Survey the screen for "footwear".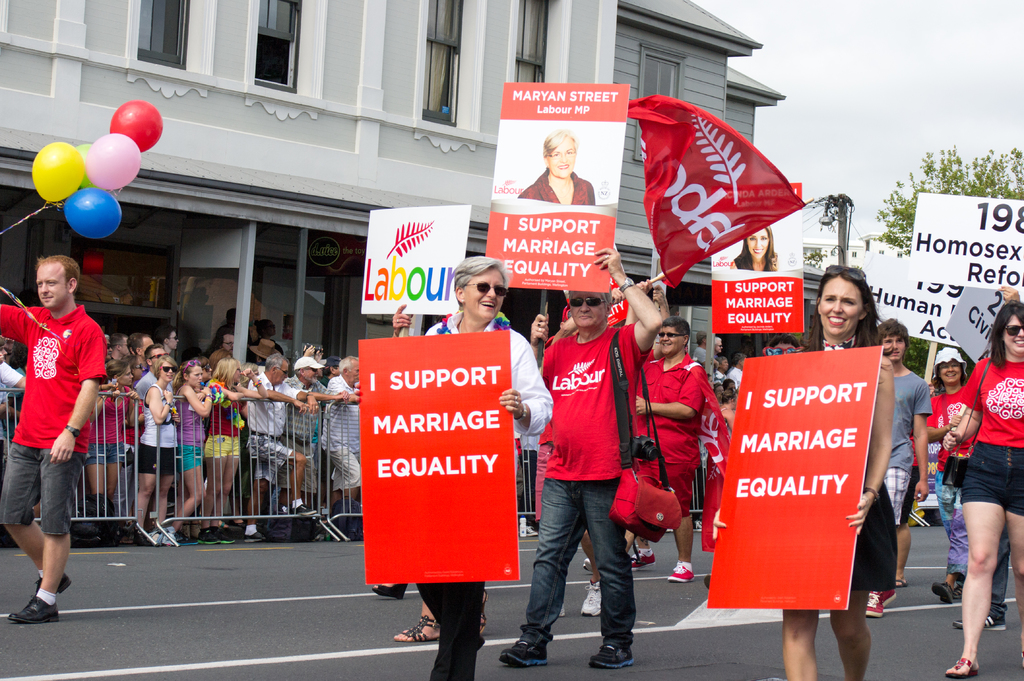
Survey found: bbox=(498, 623, 552, 668).
